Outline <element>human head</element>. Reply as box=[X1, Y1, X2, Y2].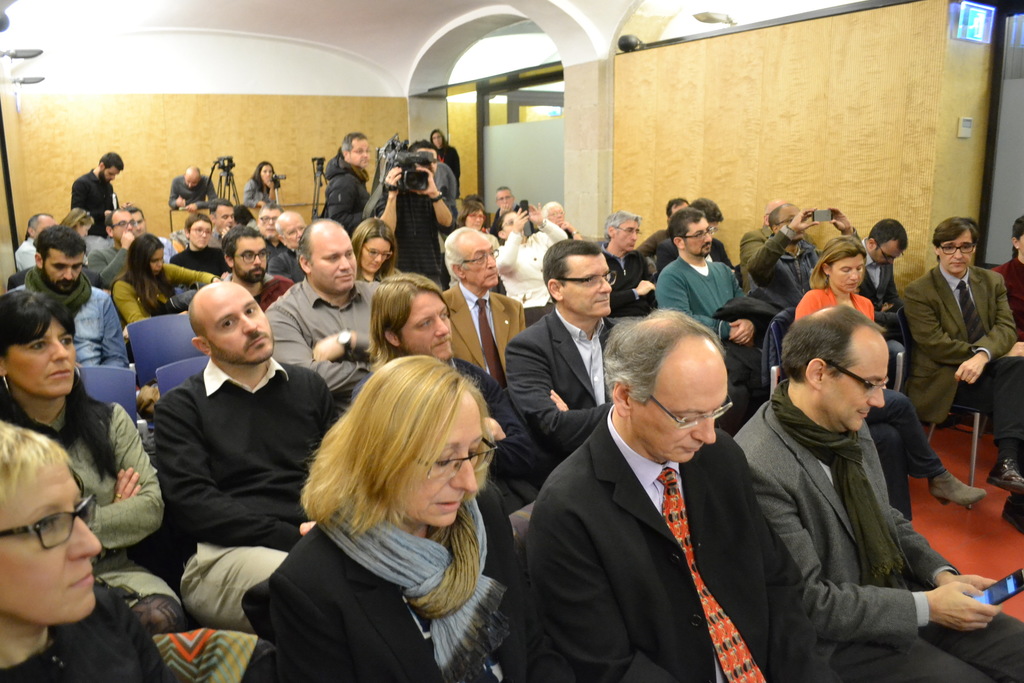
box=[255, 160, 275, 186].
